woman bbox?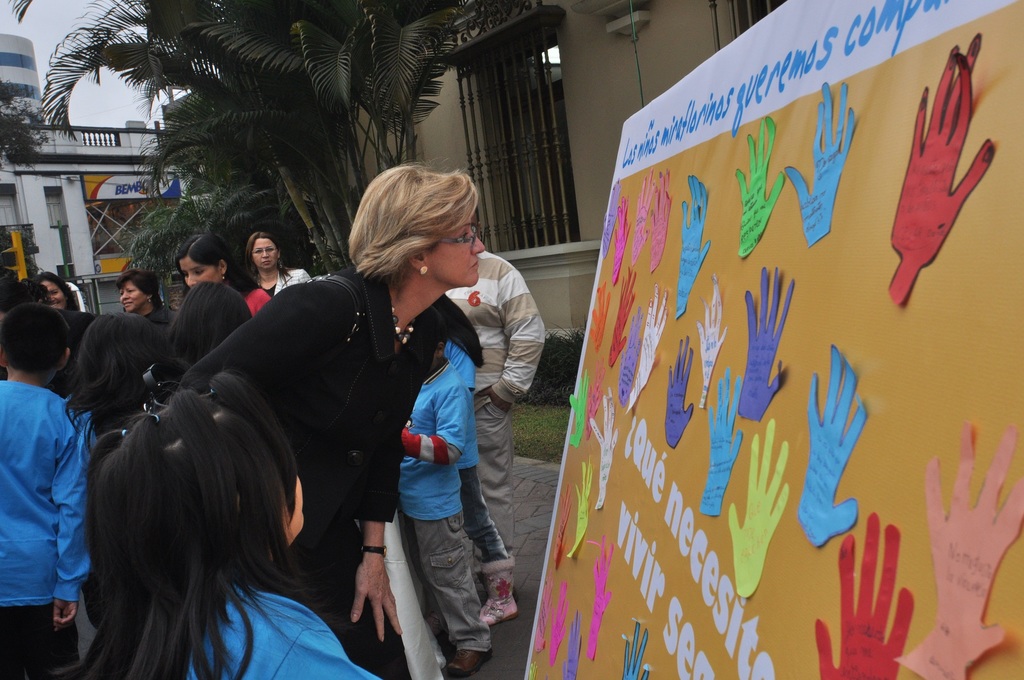
(241, 228, 315, 299)
